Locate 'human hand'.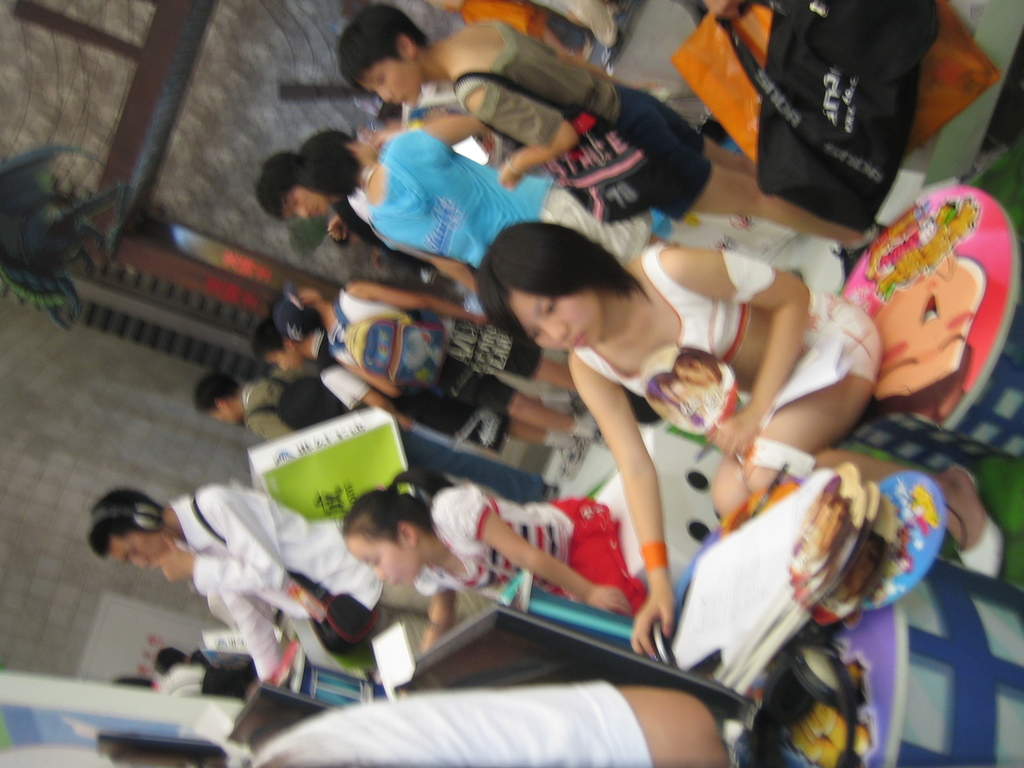
Bounding box: {"left": 625, "top": 590, "right": 678, "bottom": 660}.
